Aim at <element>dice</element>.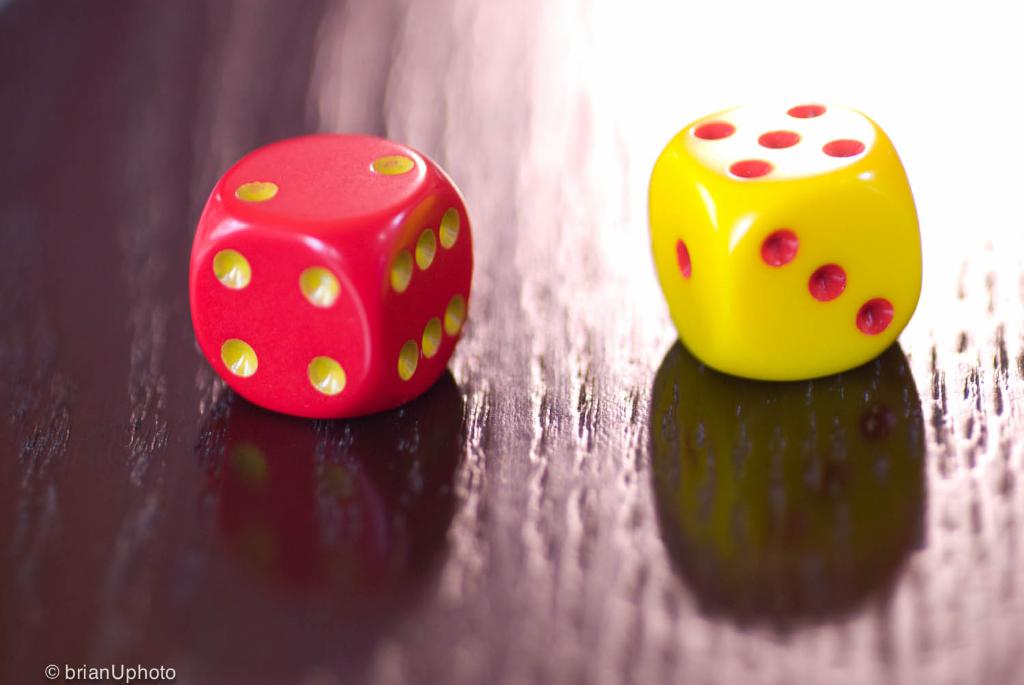
Aimed at [644,100,922,382].
